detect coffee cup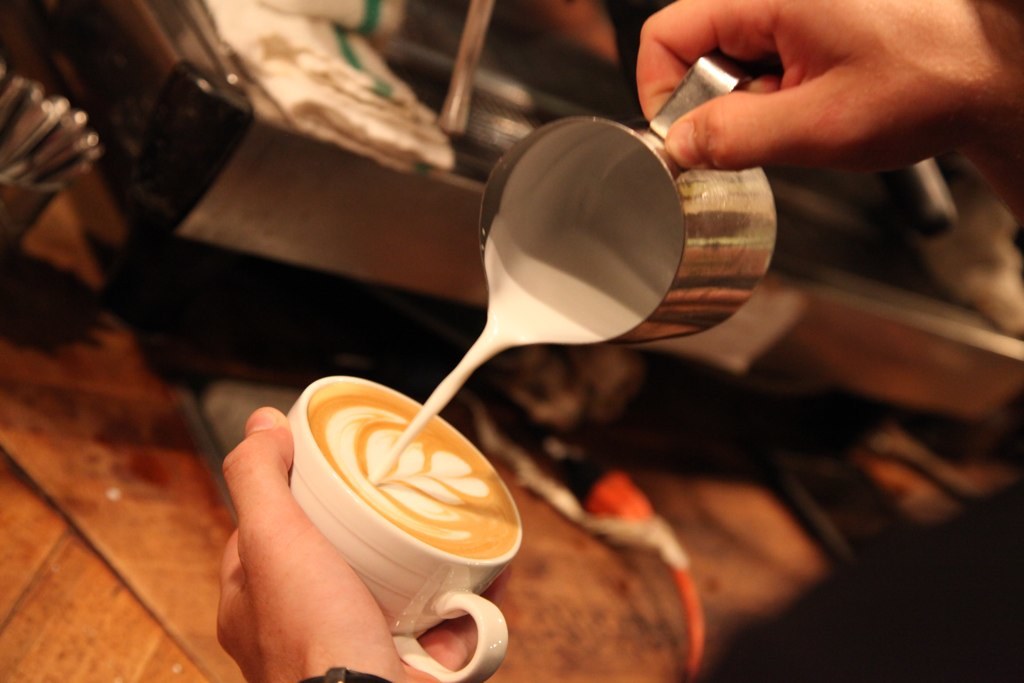
pyautogui.locateOnScreen(283, 373, 526, 682)
